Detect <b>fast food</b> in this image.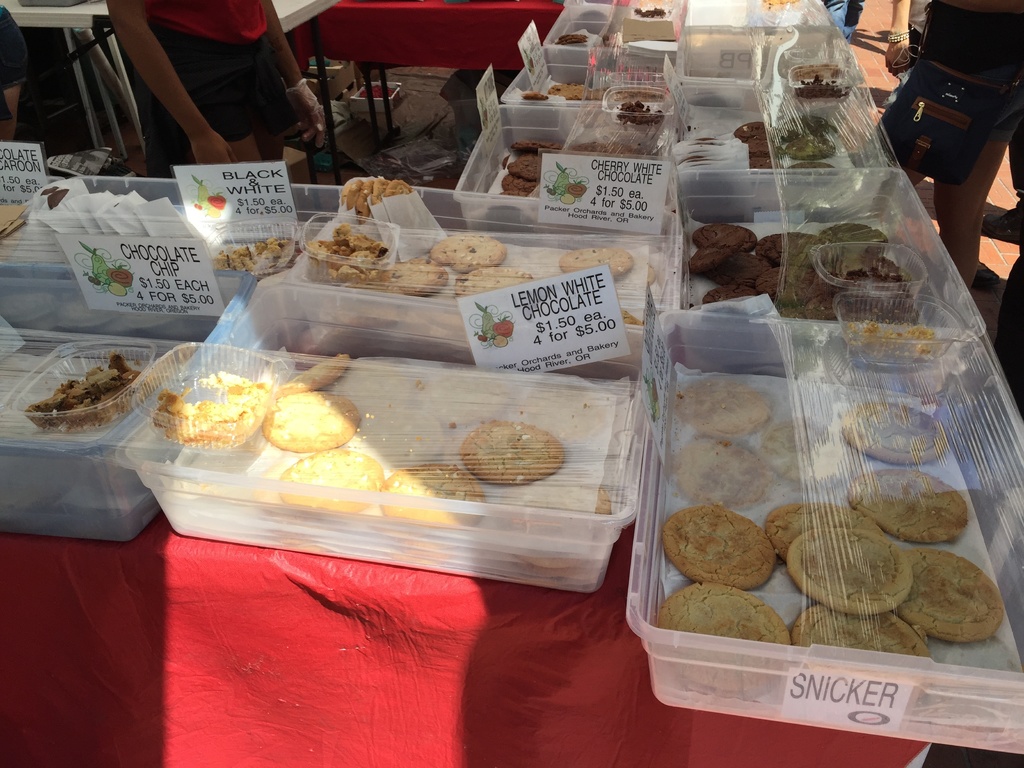
Detection: [276,447,384,518].
